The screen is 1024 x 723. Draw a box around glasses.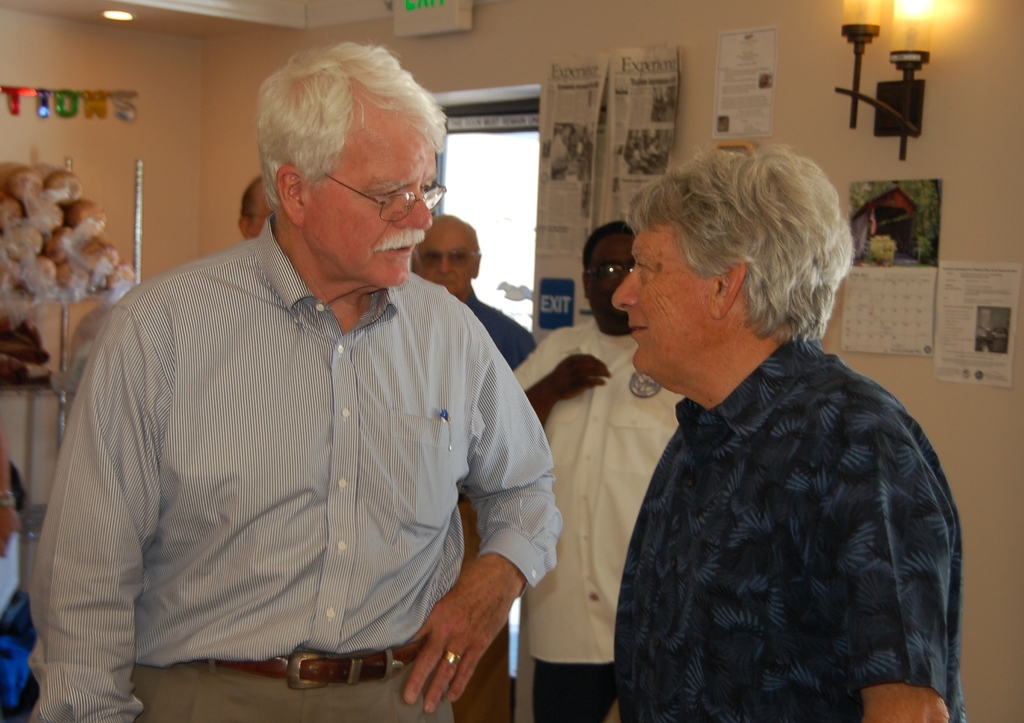
(414,245,478,269).
